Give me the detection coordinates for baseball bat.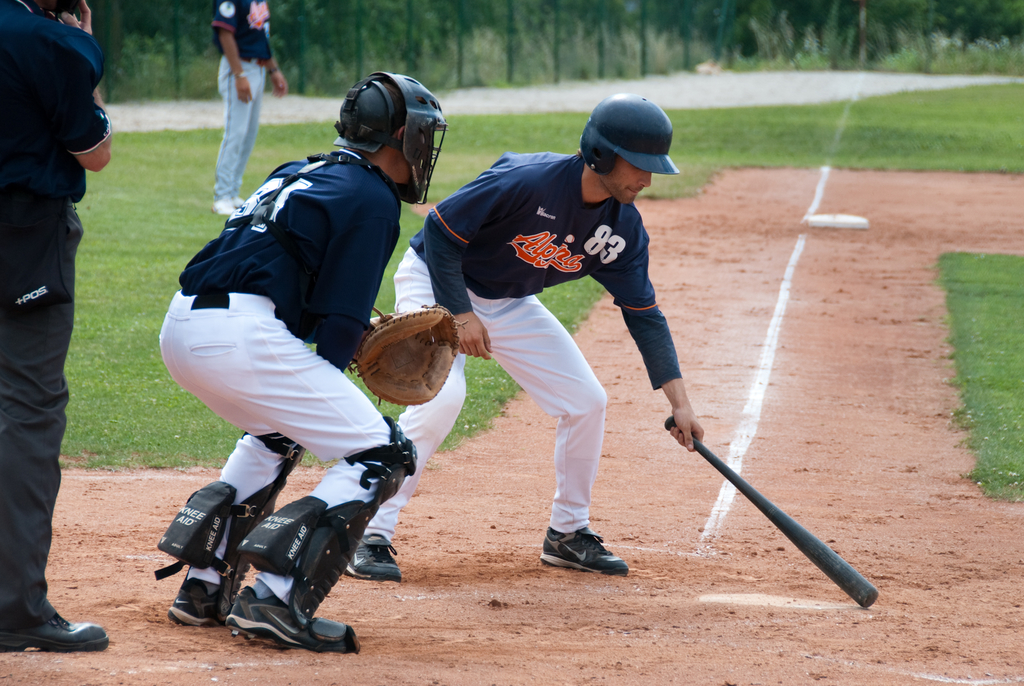
<bbox>662, 411, 876, 608</bbox>.
